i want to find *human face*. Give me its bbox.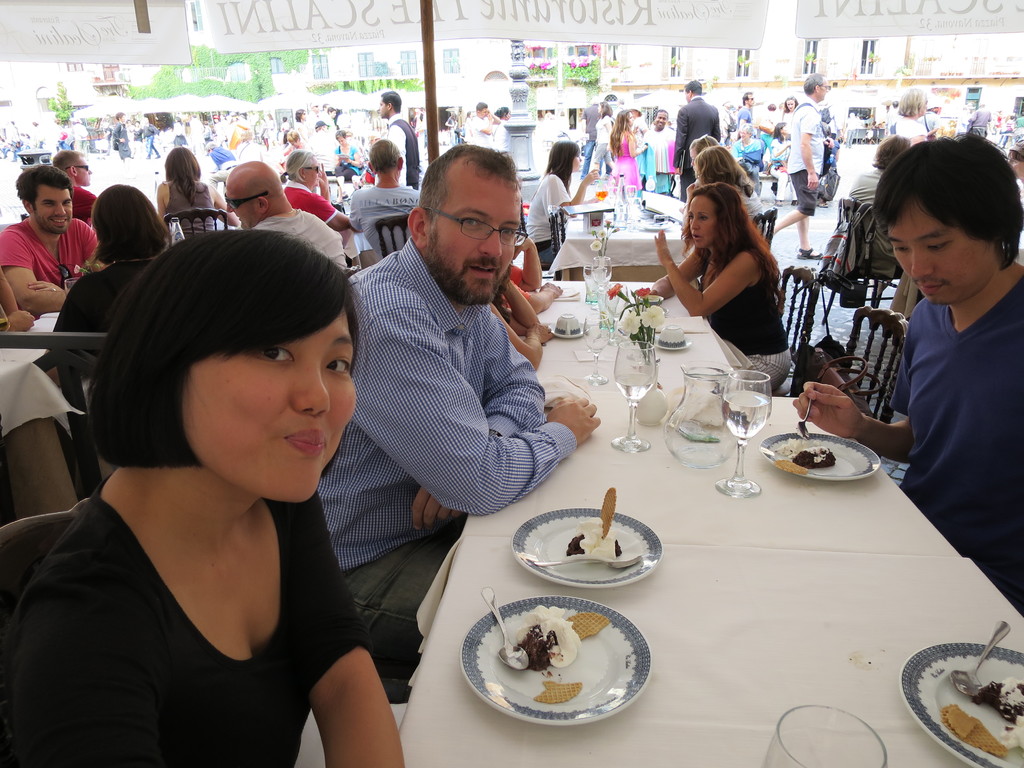
select_region(572, 150, 585, 171).
